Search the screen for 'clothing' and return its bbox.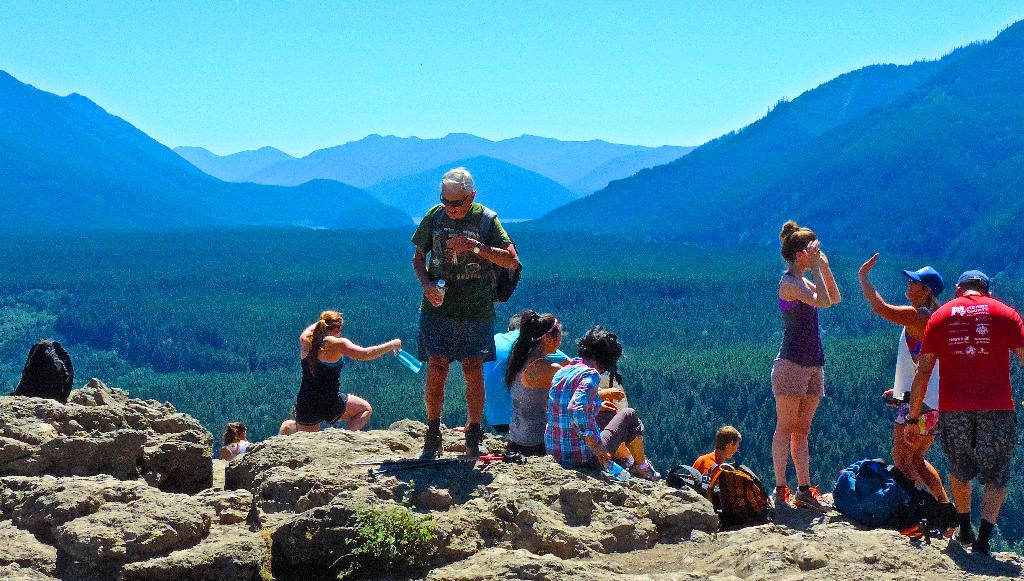
Found: <region>543, 357, 647, 469</region>.
